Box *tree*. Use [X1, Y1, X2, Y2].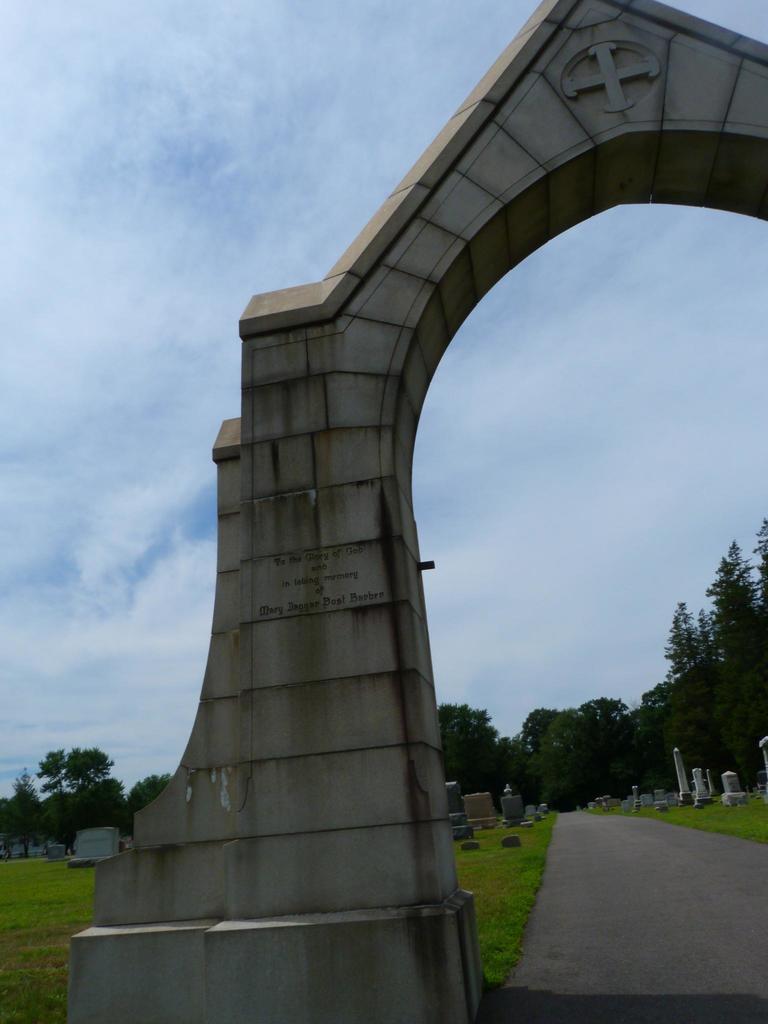
[129, 774, 177, 832].
